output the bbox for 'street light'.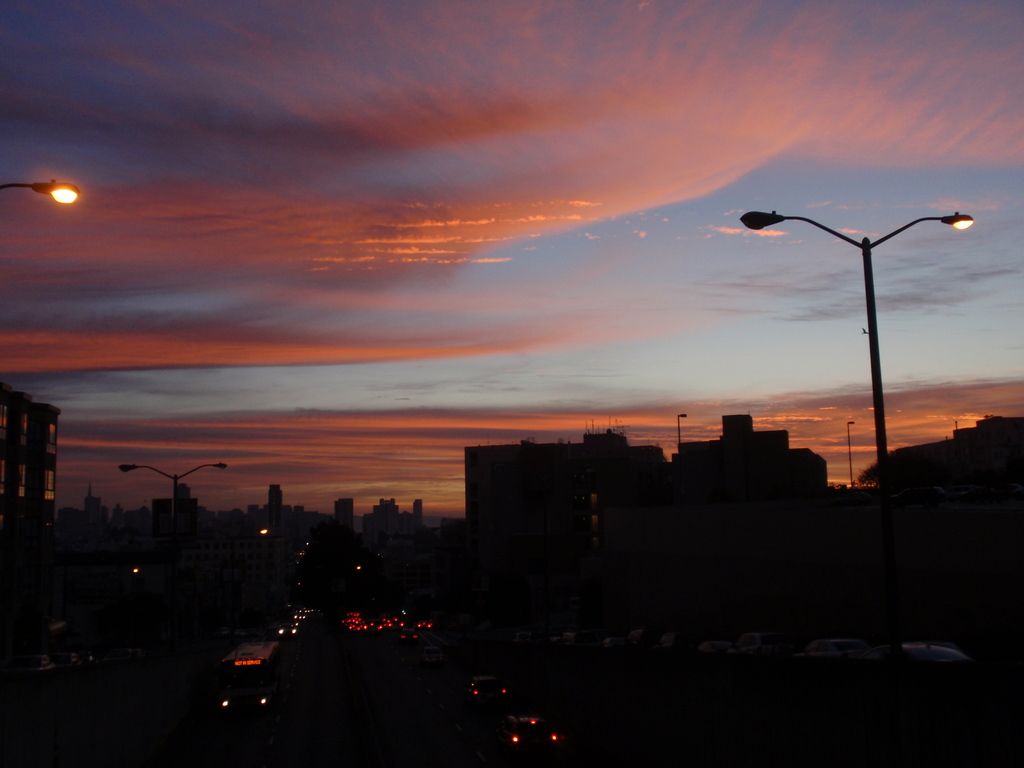
<region>671, 412, 689, 452</region>.
